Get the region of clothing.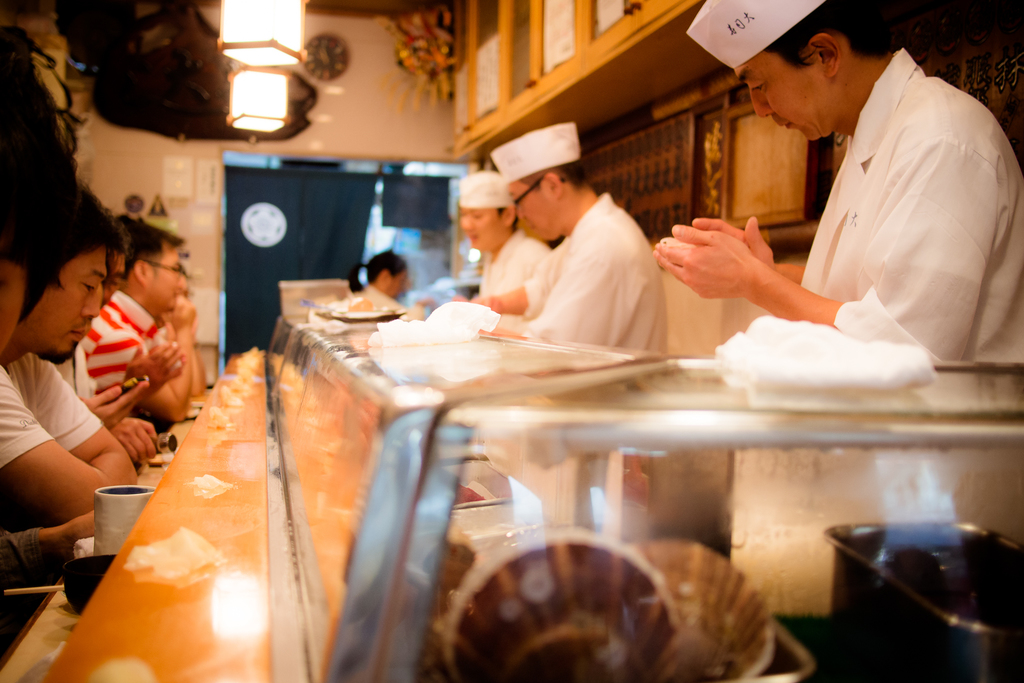
detection(351, 279, 421, 321).
